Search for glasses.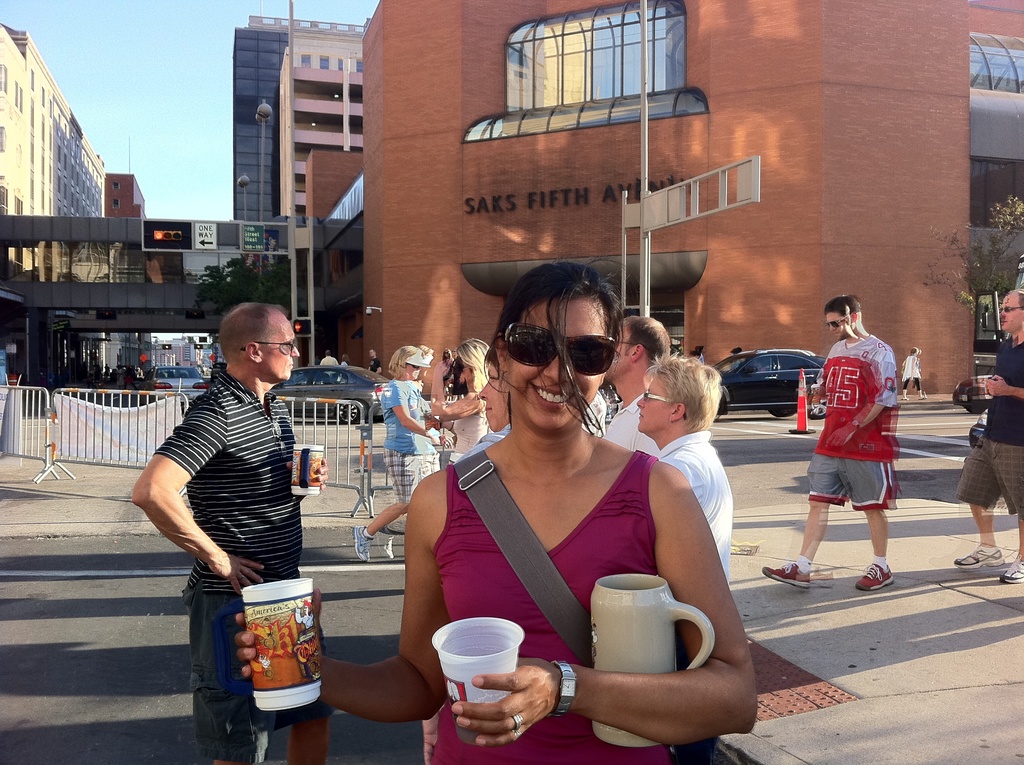
Found at box(504, 325, 615, 373).
